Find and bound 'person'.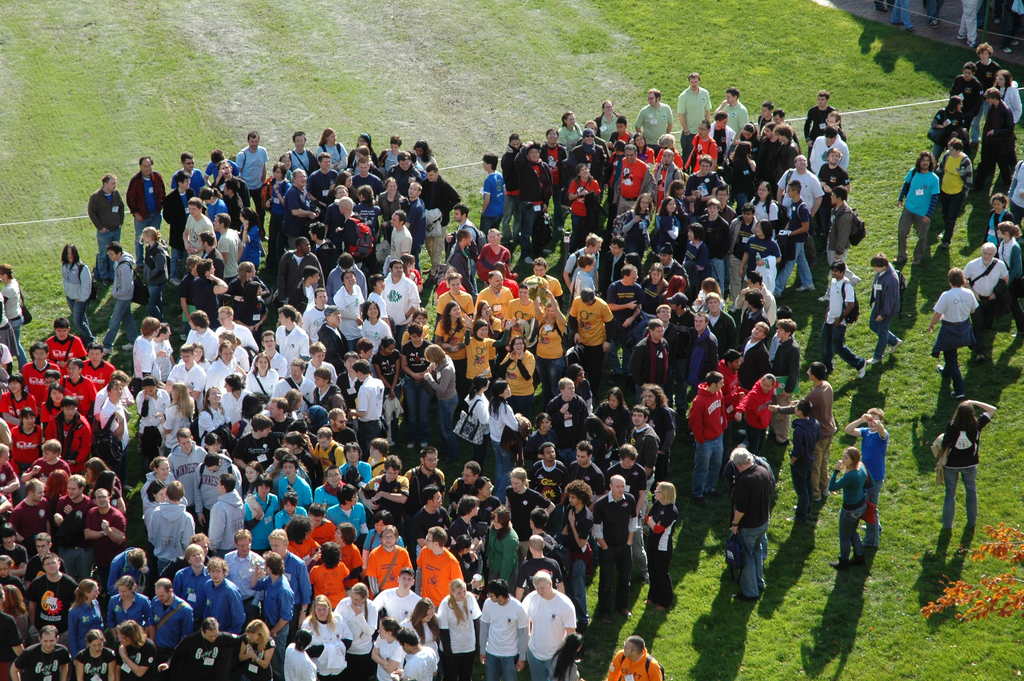
Bound: BBox(641, 474, 685, 605).
